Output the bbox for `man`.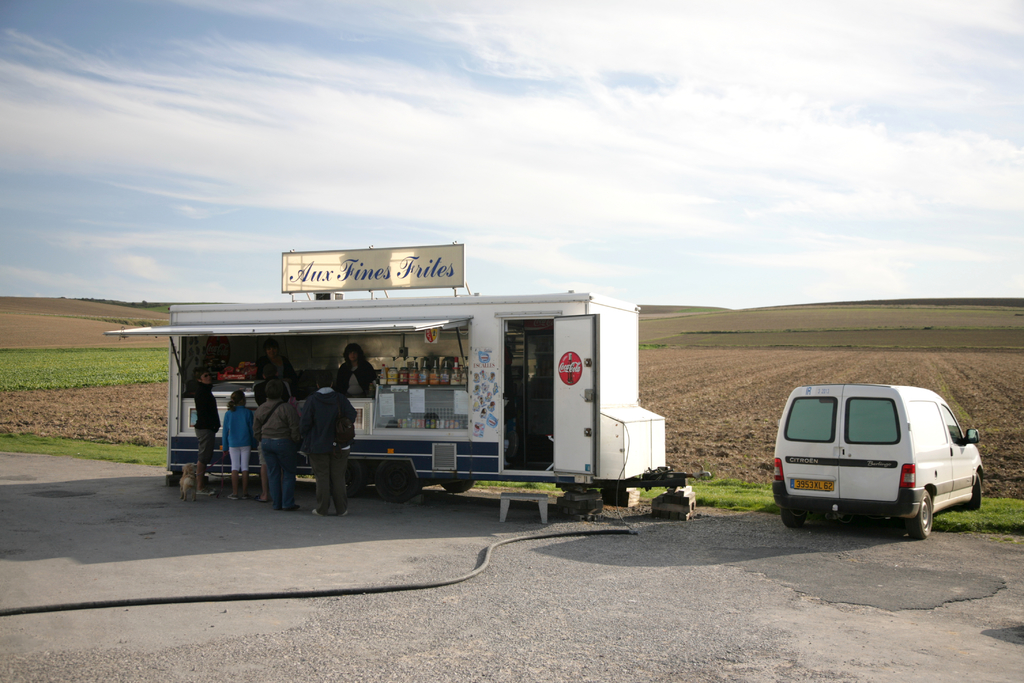
(left=301, top=368, right=364, bottom=525).
